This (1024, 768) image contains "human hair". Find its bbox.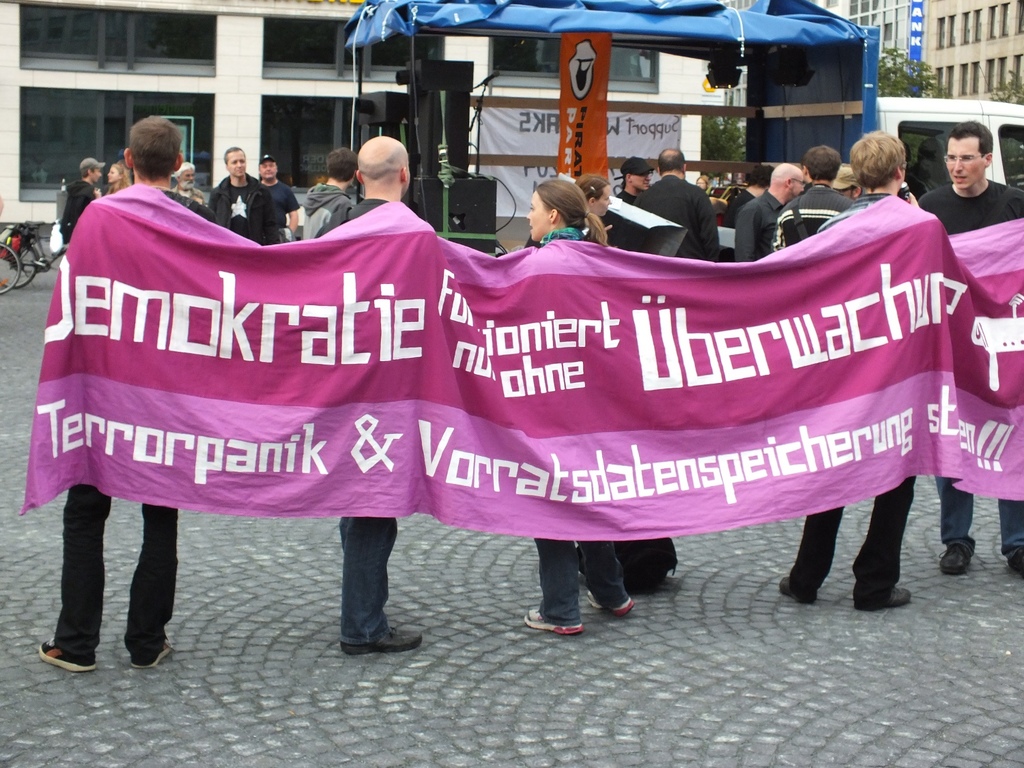
(x1=847, y1=123, x2=922, y2=195).
